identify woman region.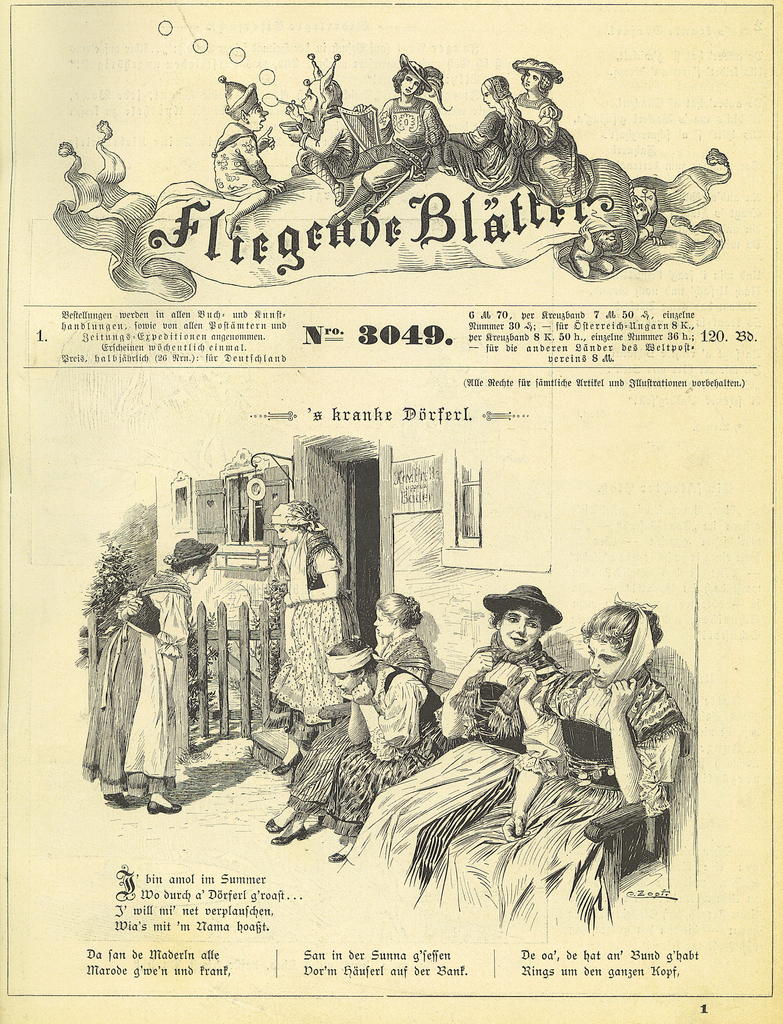
Region: locate(72, 538, 223, 814).
